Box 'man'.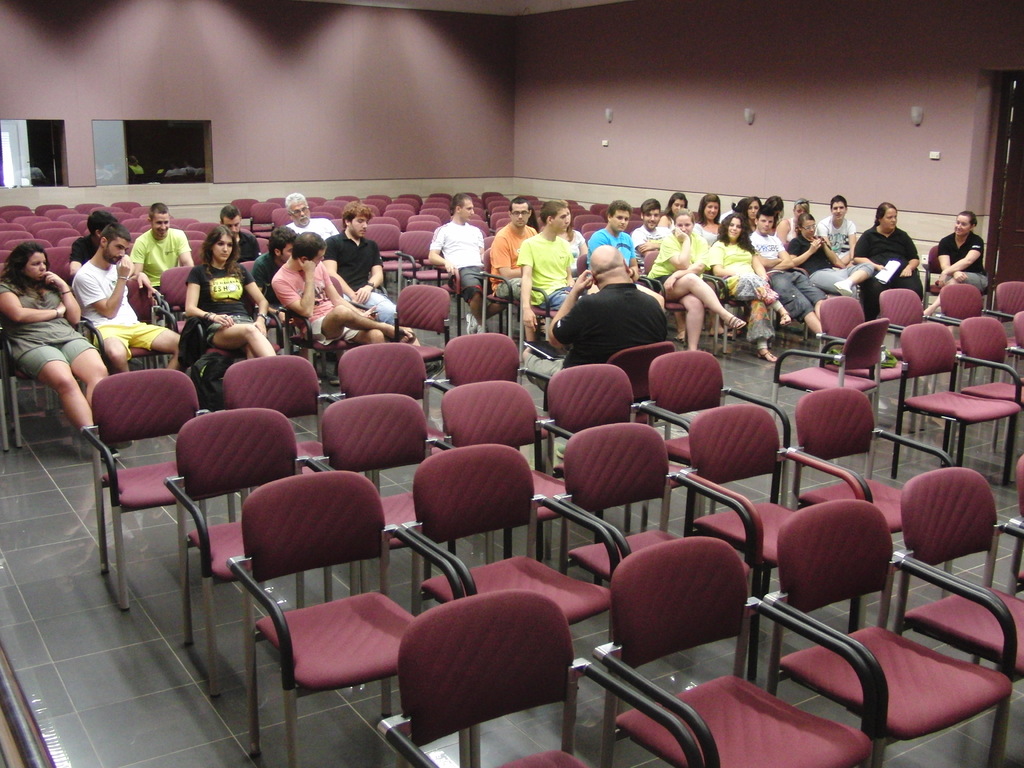
589, 203, 636, 282.
